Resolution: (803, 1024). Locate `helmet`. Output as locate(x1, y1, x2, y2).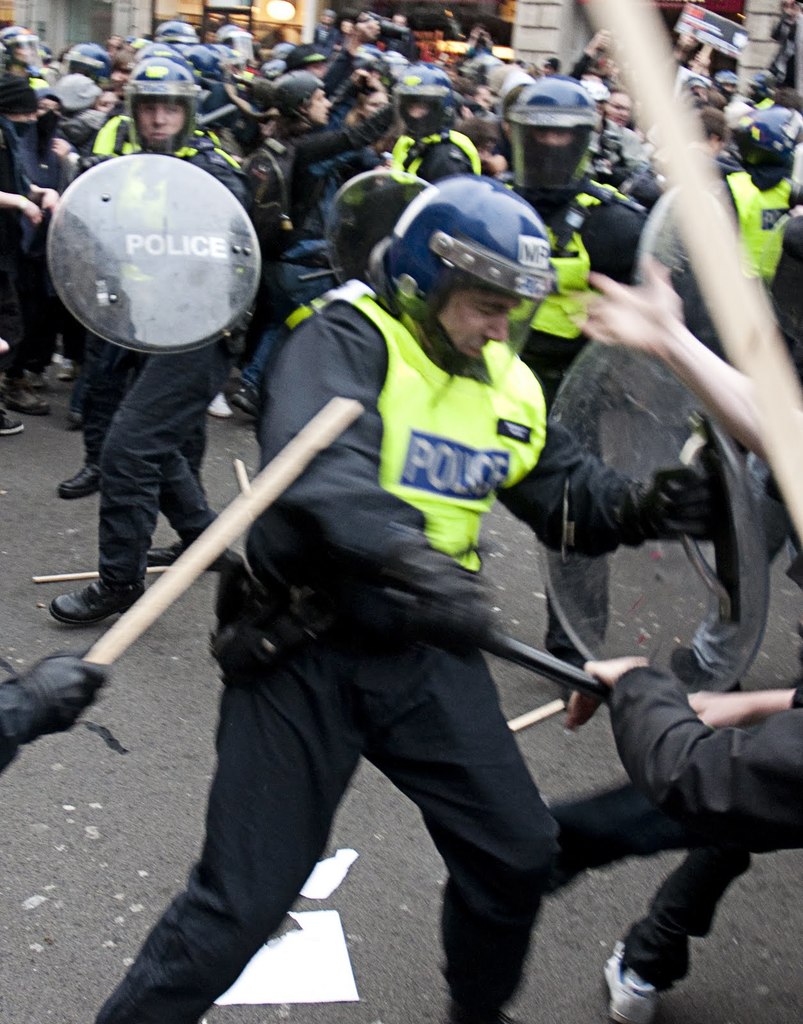
locate(59, 42, 116, 78).
